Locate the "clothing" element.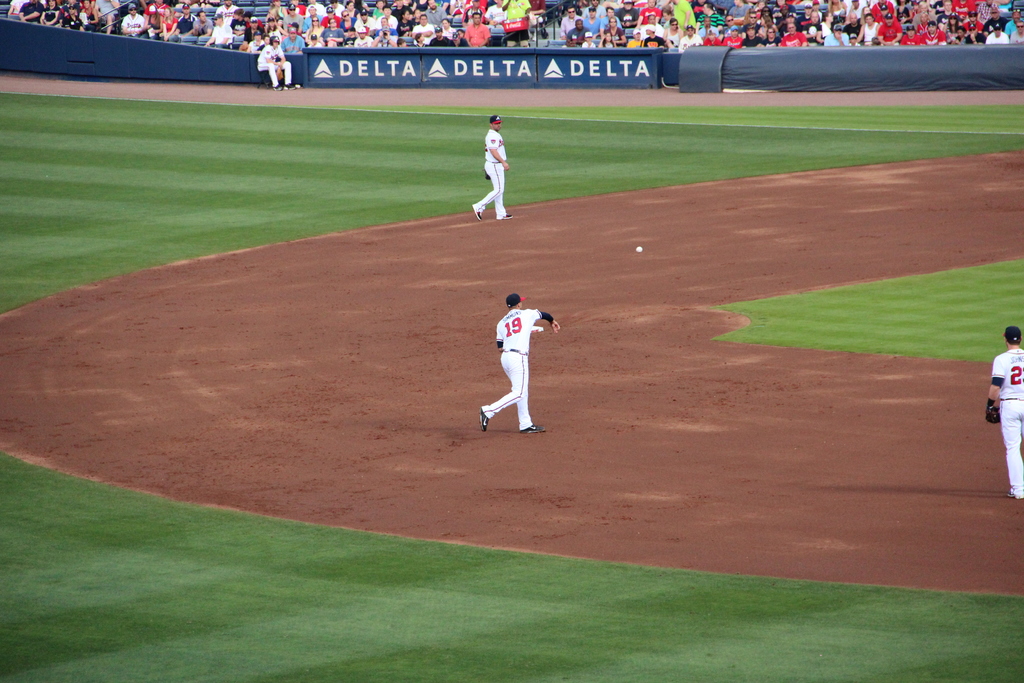
Element bbox: <box>256,45,290,92</box>.
